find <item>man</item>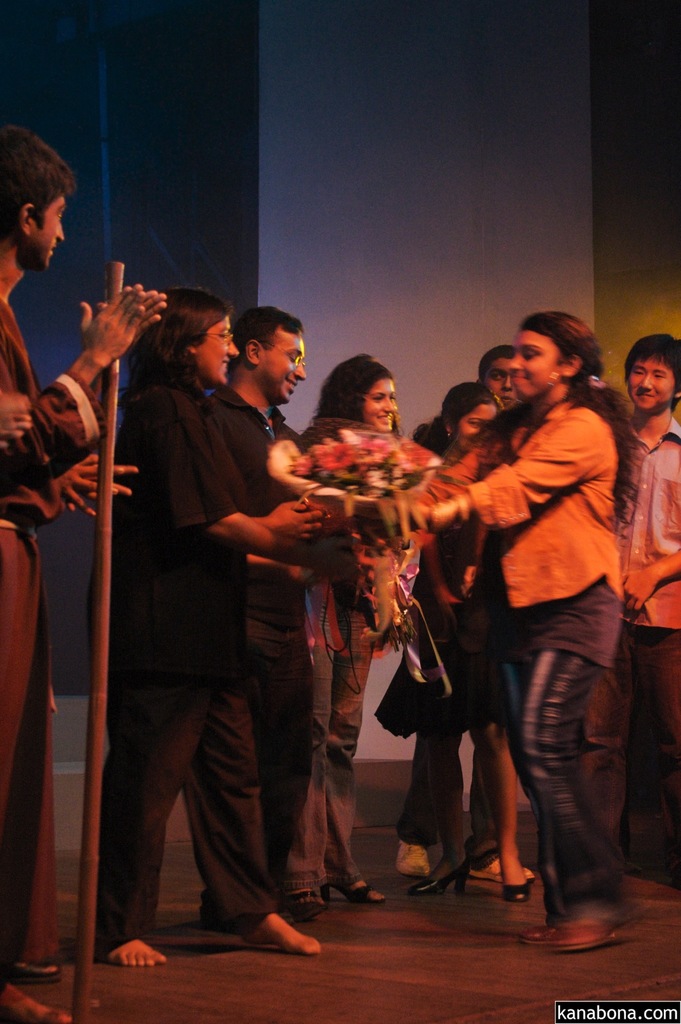
{"x1": 580, "y1": 331, "x2": 680, "y2": 889}
